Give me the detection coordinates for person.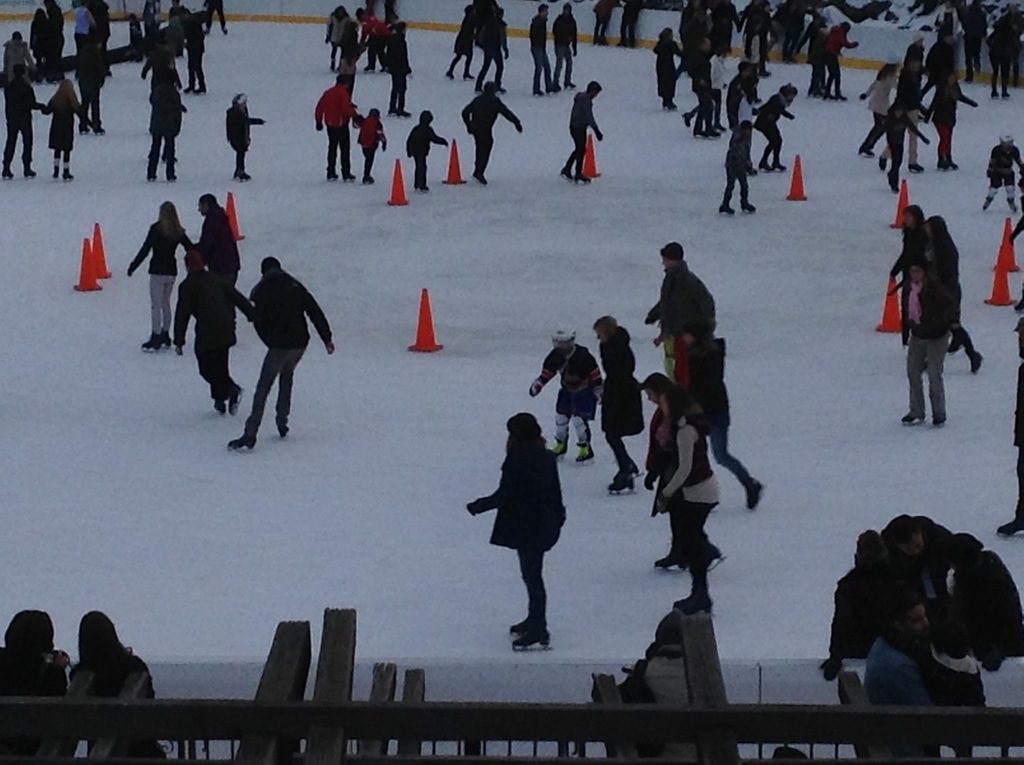
box(174, 248, 254, 413).
